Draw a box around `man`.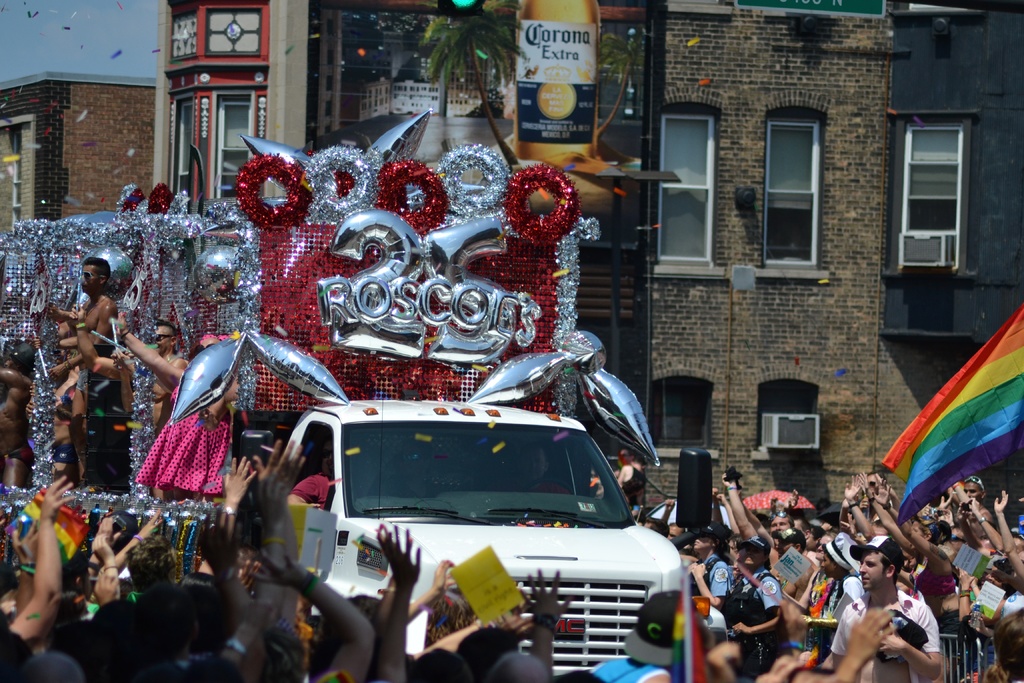
[44,257,119,486].
